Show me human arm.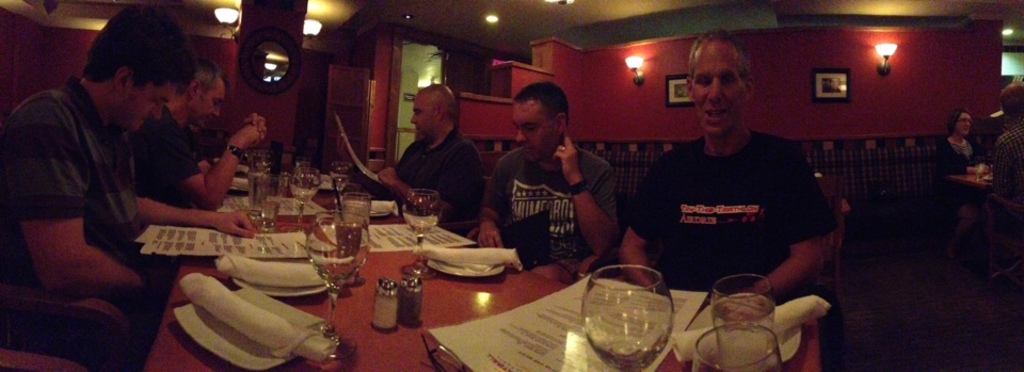
human arm is here: {"x1": 385, "y1": 158, "x2": 484, "y2": 214}.
